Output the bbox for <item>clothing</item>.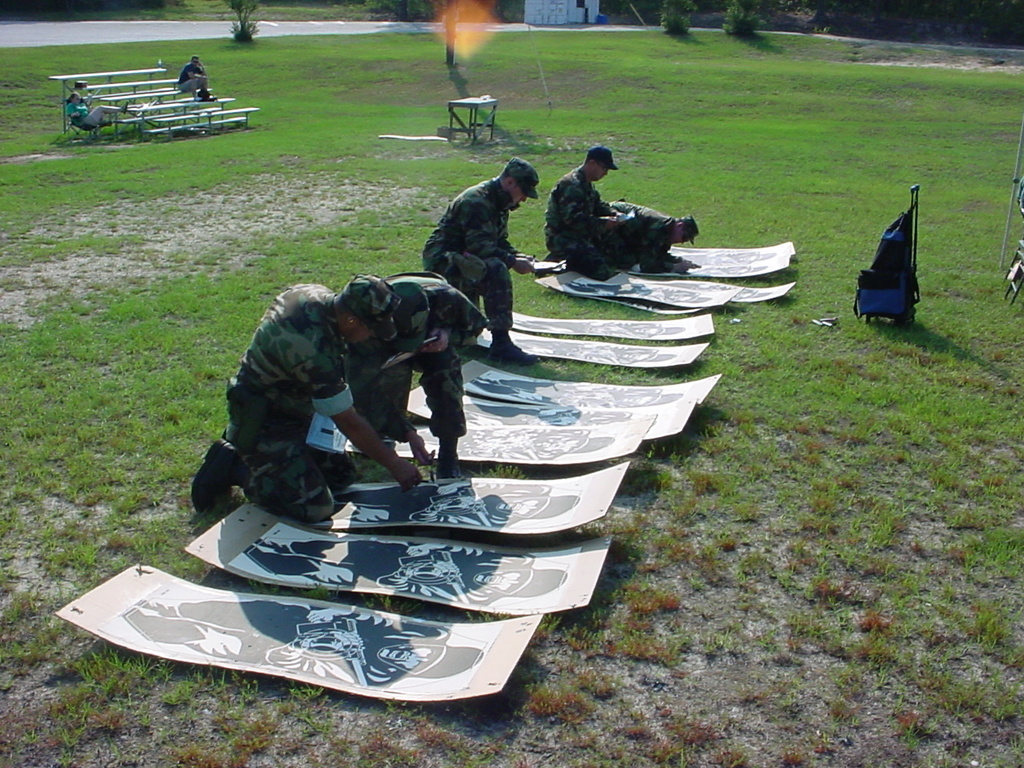
{"x1": 341, "y1": 262, "x2": 483, "y2": 452}.
